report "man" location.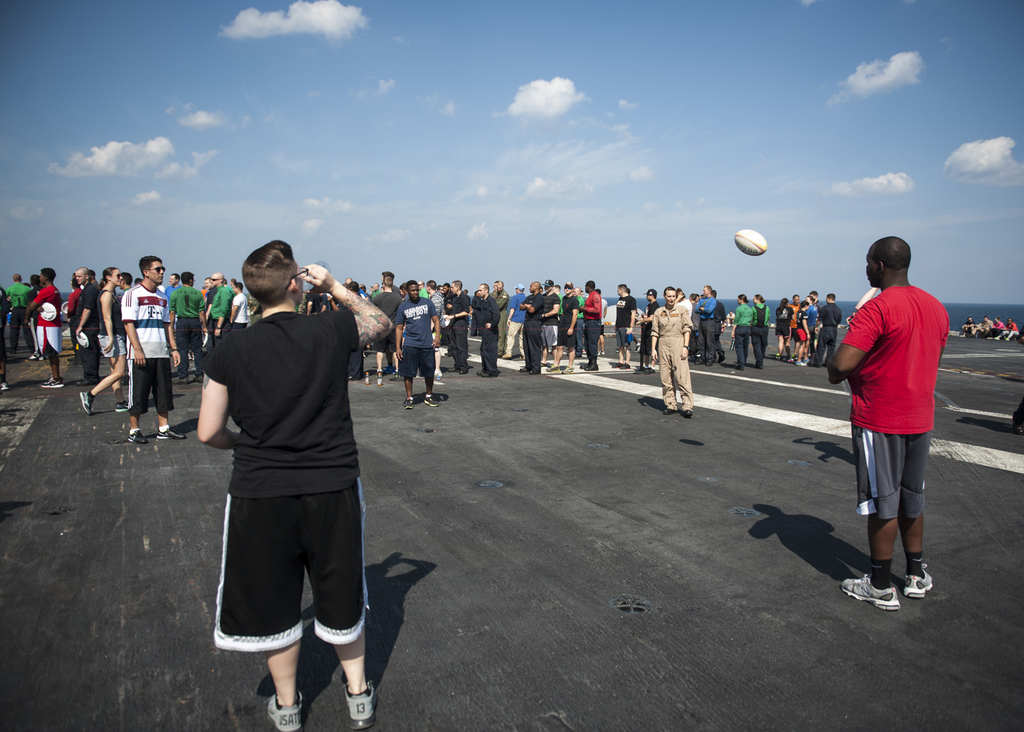
Report: [189, 230, 387, 715].
